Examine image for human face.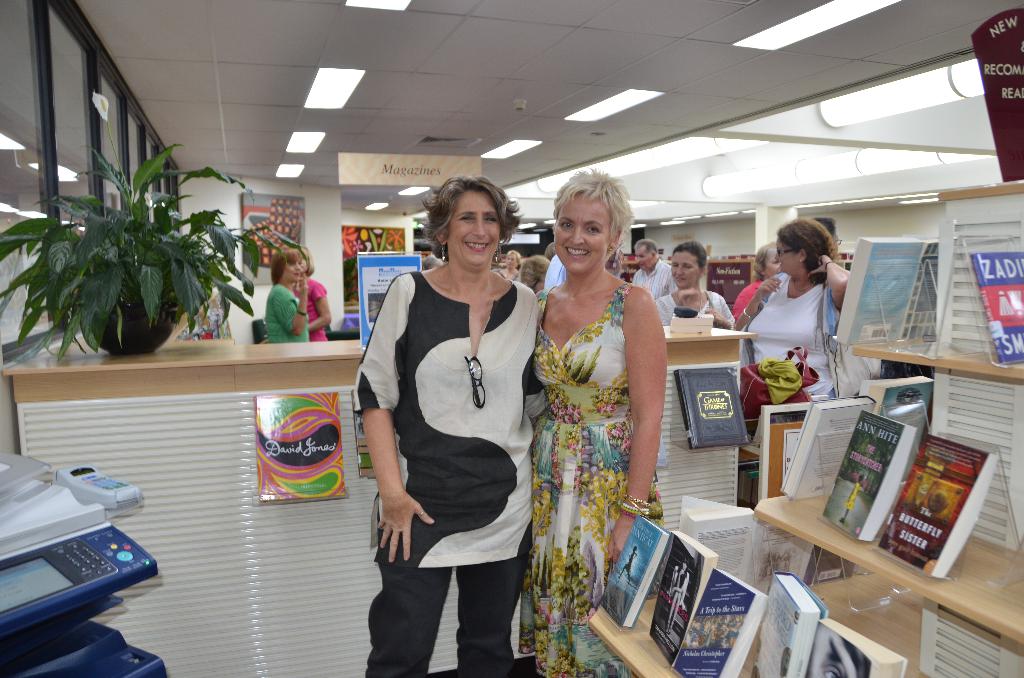
Examination result: [284,261,298,273].
